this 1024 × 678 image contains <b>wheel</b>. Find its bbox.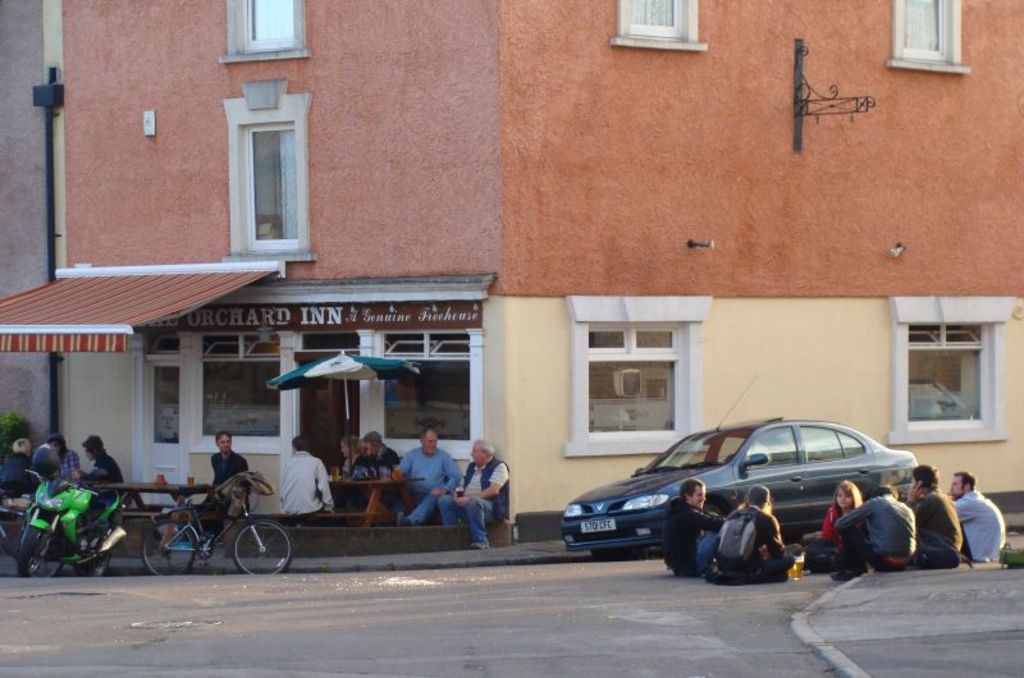
BBox(230, 519, 296, 577).
